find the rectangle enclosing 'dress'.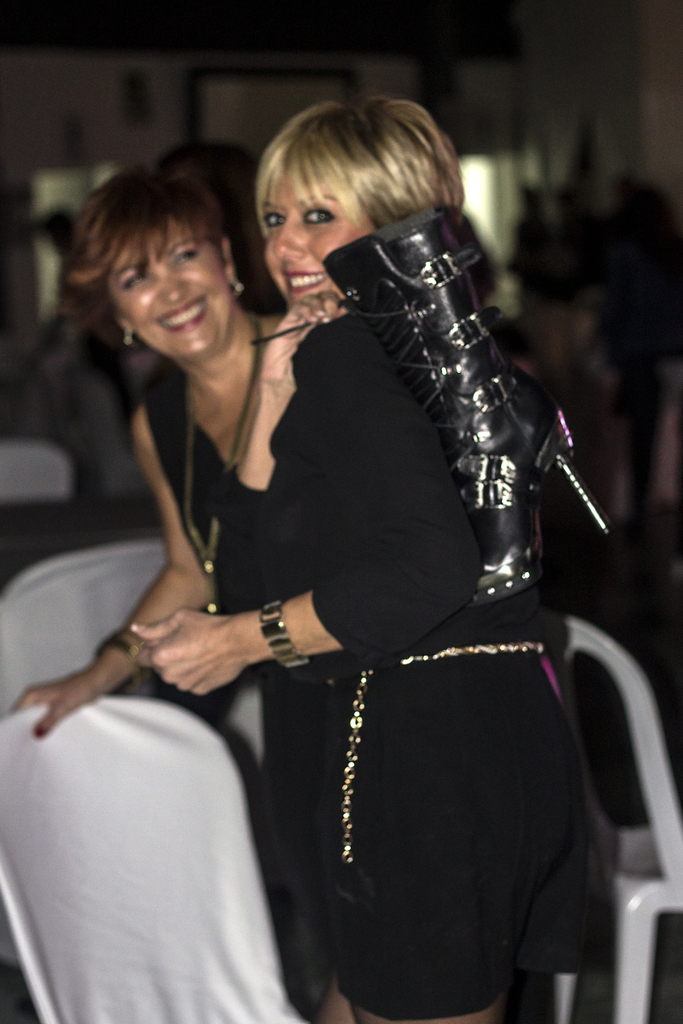
144,362,344,1003.
